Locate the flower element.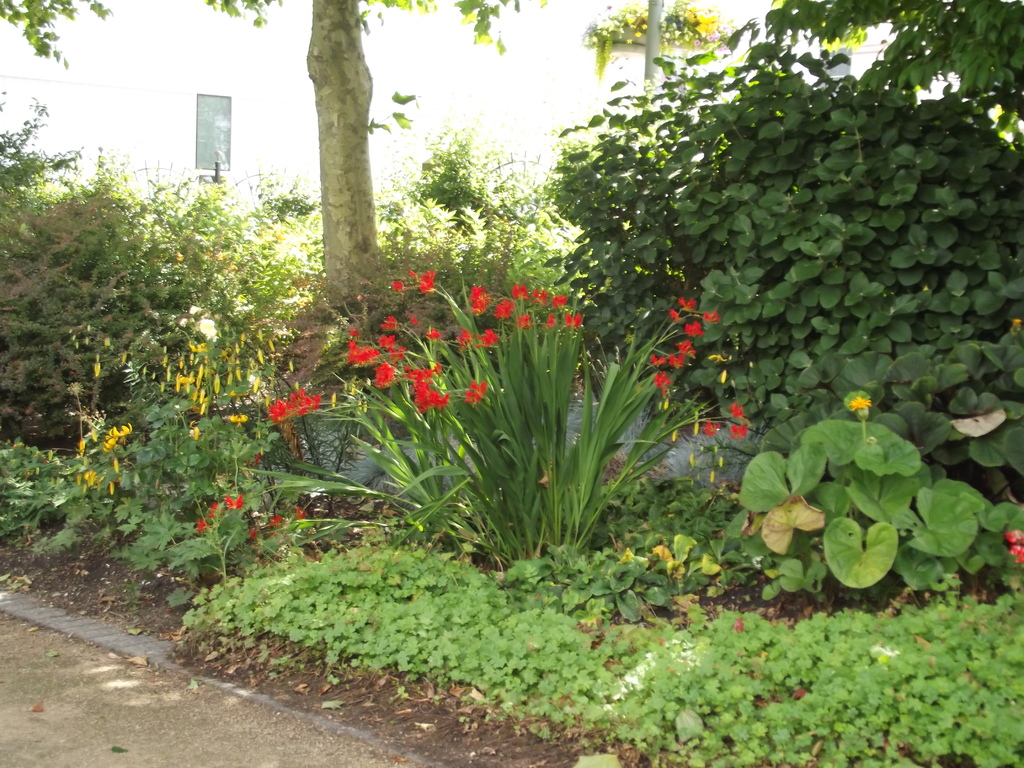
Element bbox: (732,423,748,438).
